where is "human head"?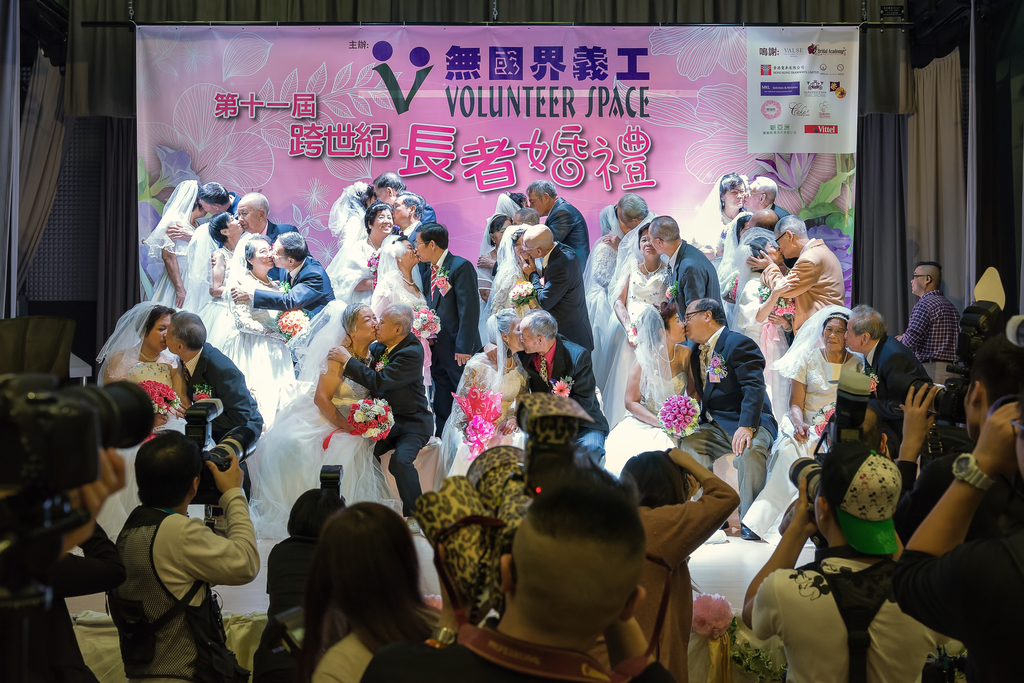
[510,208,538,227].
